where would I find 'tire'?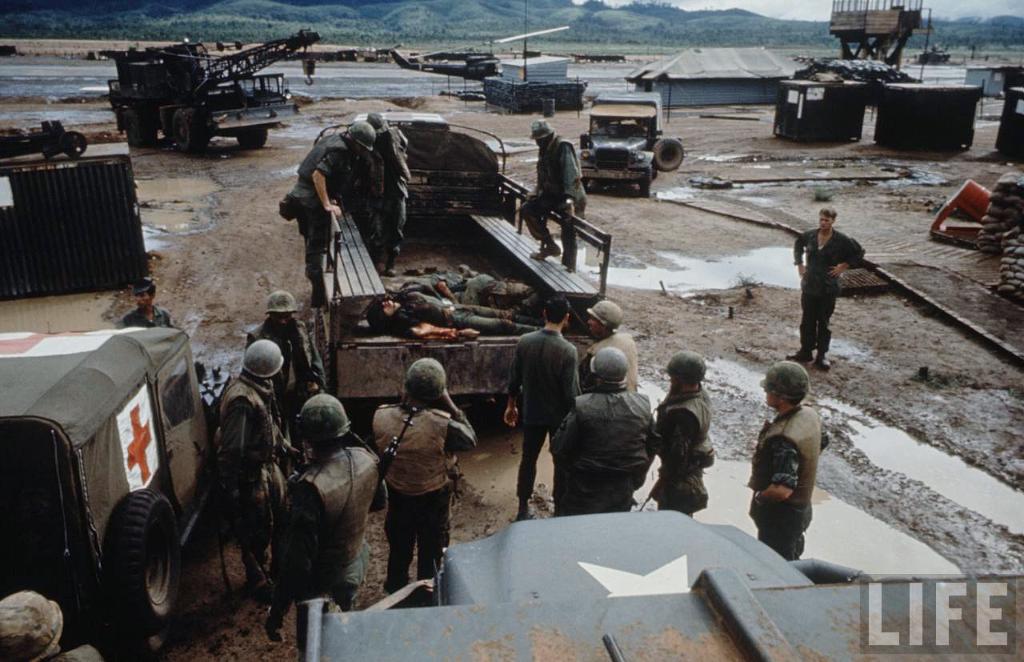
At 653, 138, 685, 172.
